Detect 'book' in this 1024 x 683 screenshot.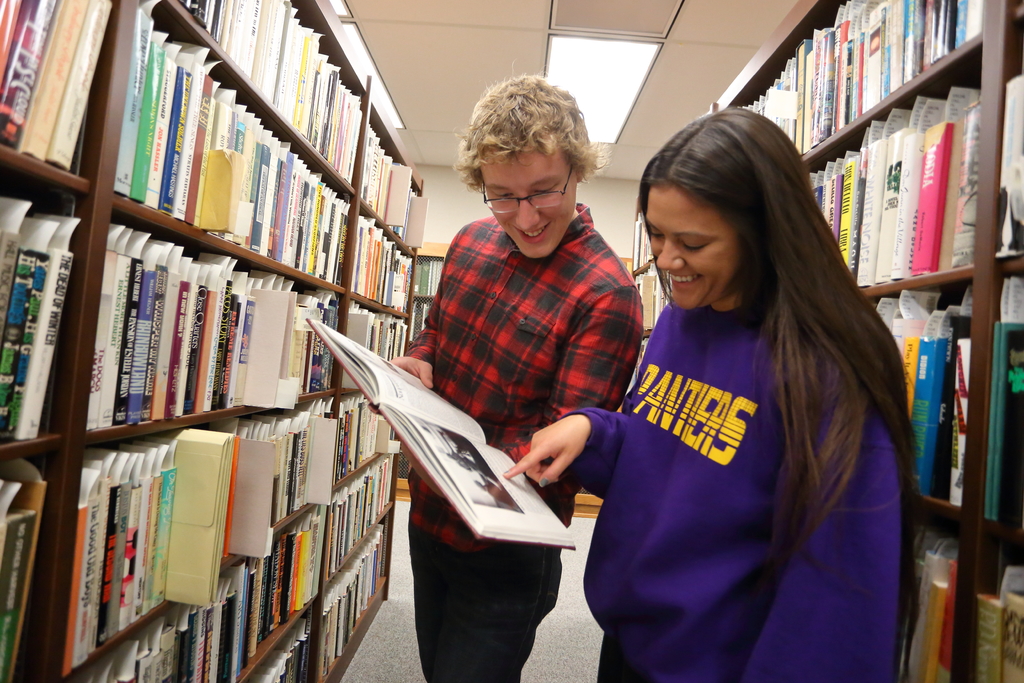
Detection: 0,457,47,682.
